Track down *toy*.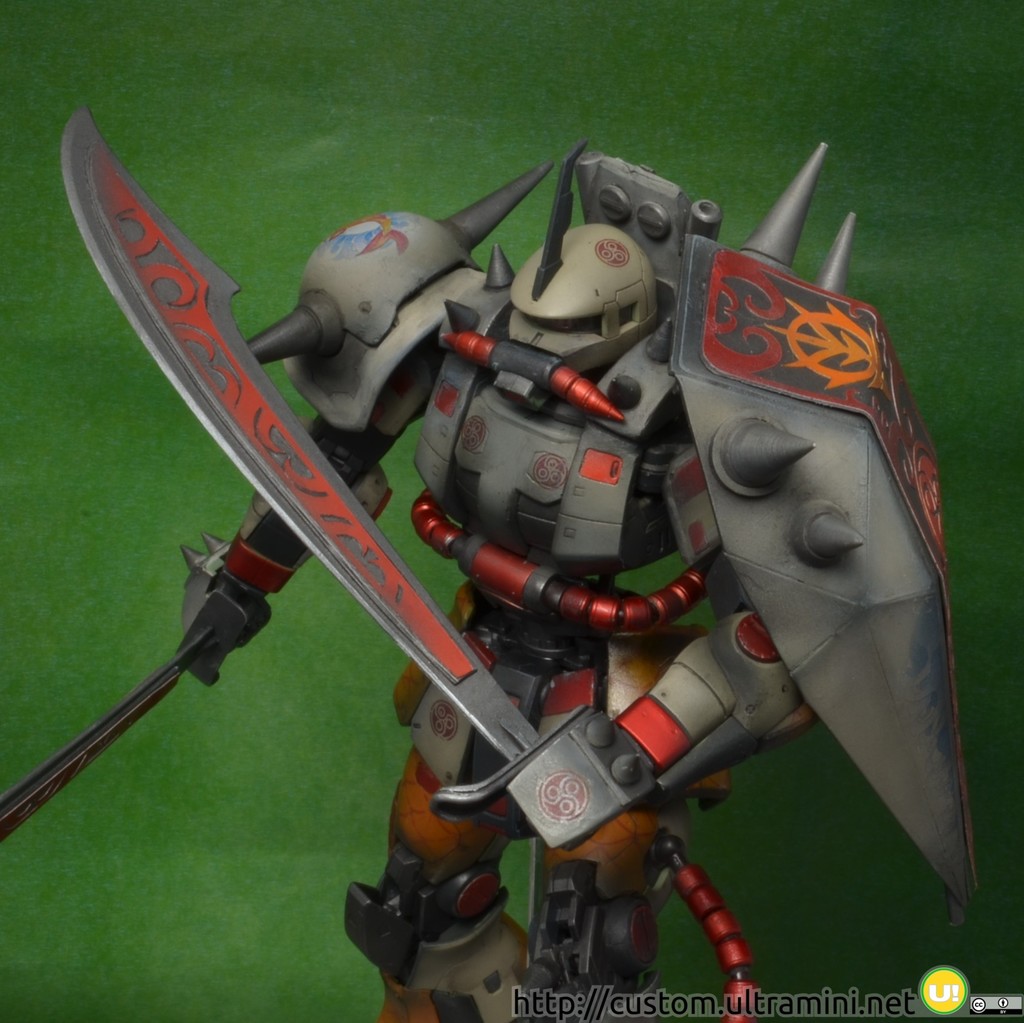
Tracked to 44:111:1023:1022.
